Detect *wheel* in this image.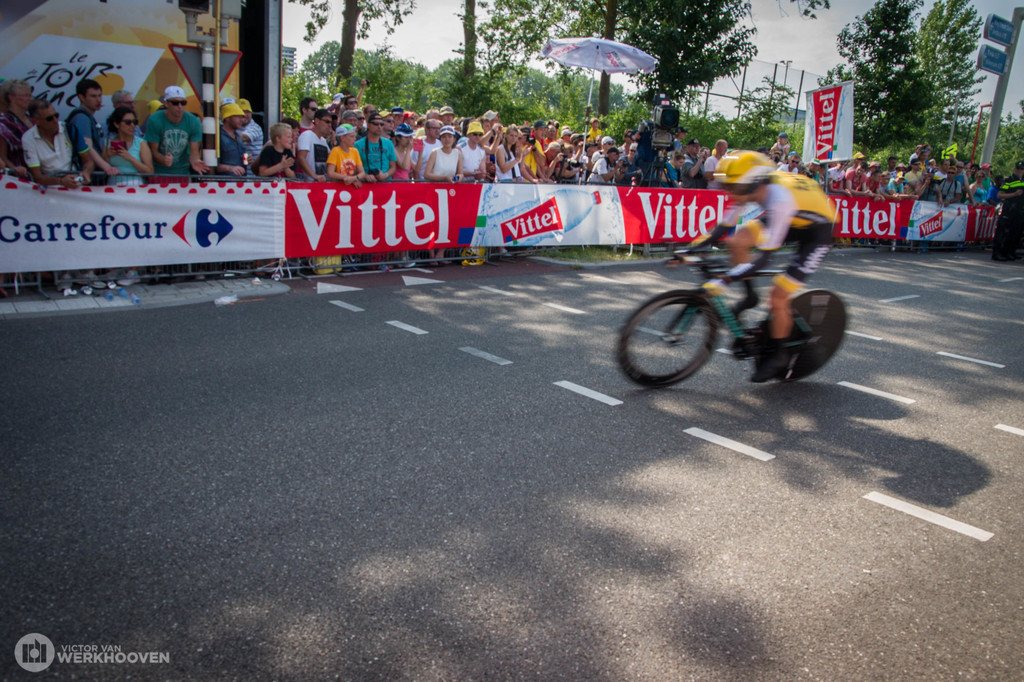
Detection: [left=751, top=289, right=840, bottom=381].
